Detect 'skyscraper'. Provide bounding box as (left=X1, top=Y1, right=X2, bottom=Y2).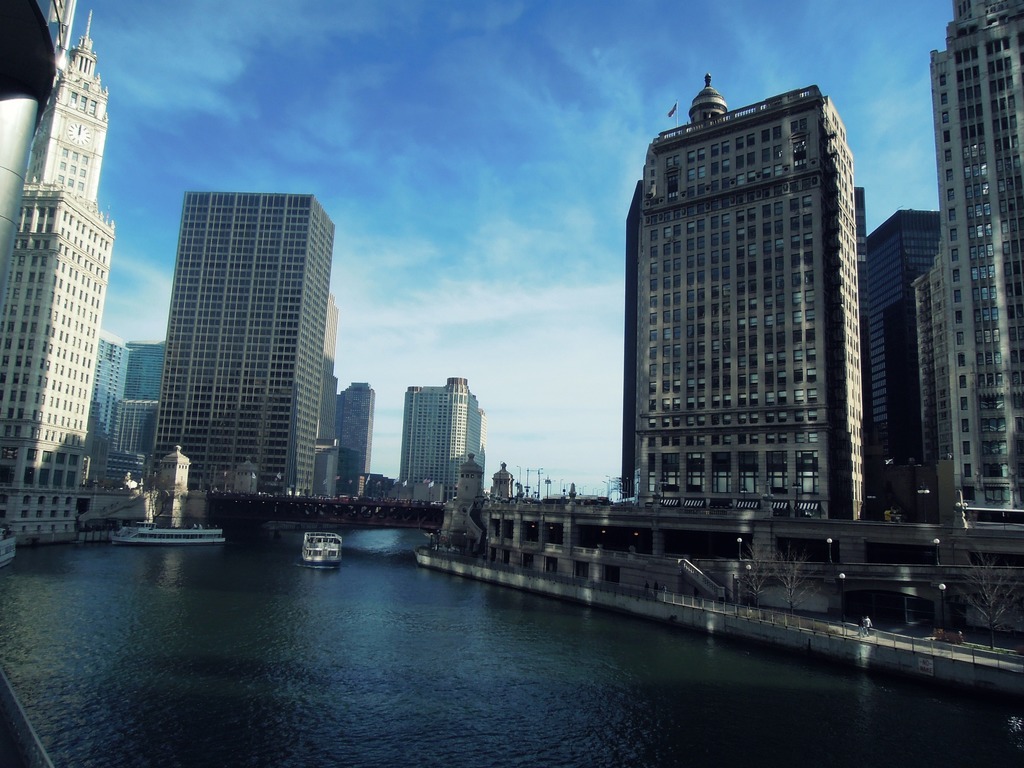
(left=921, top=0, right=1023, bottom=552).
